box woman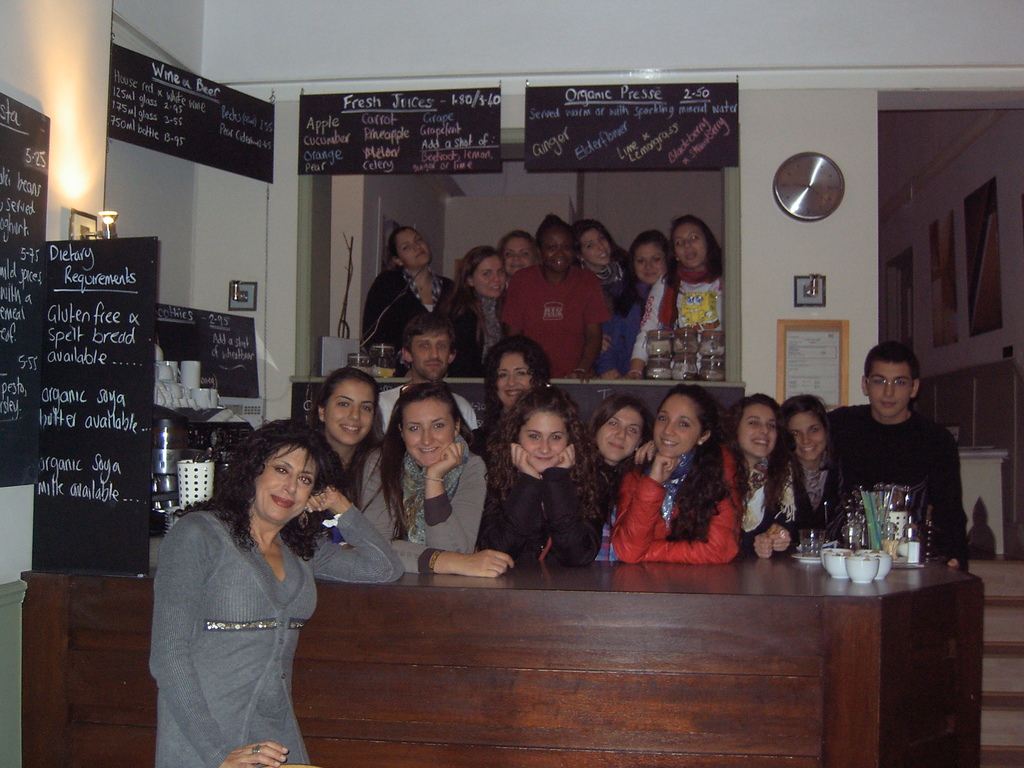
300/362/388/504
